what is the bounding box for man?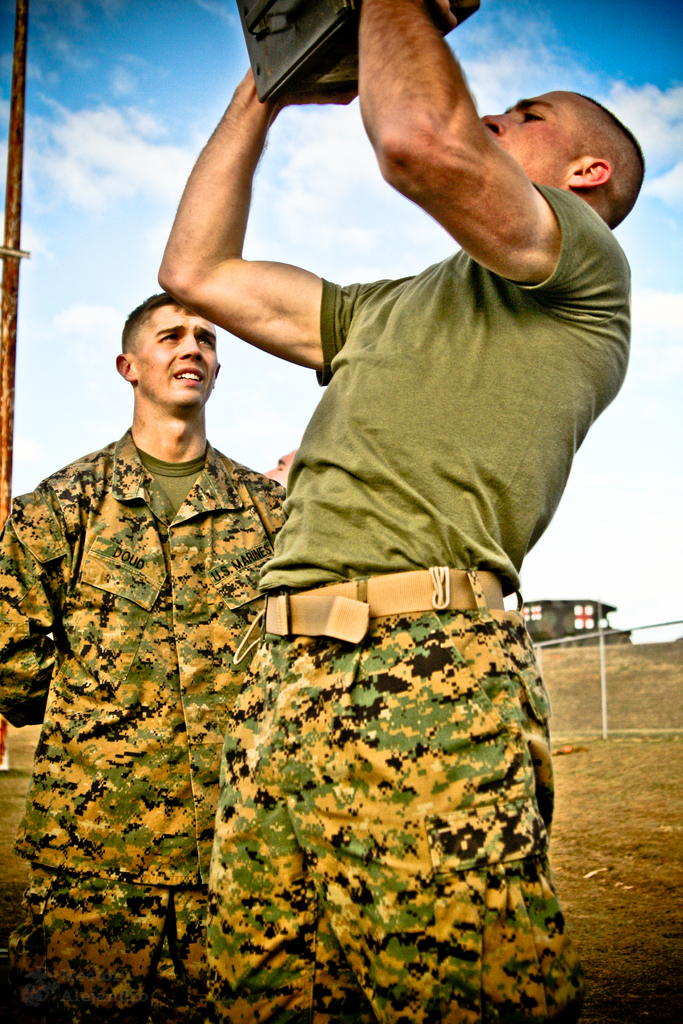
bbox(74, 0, 603, 947).
